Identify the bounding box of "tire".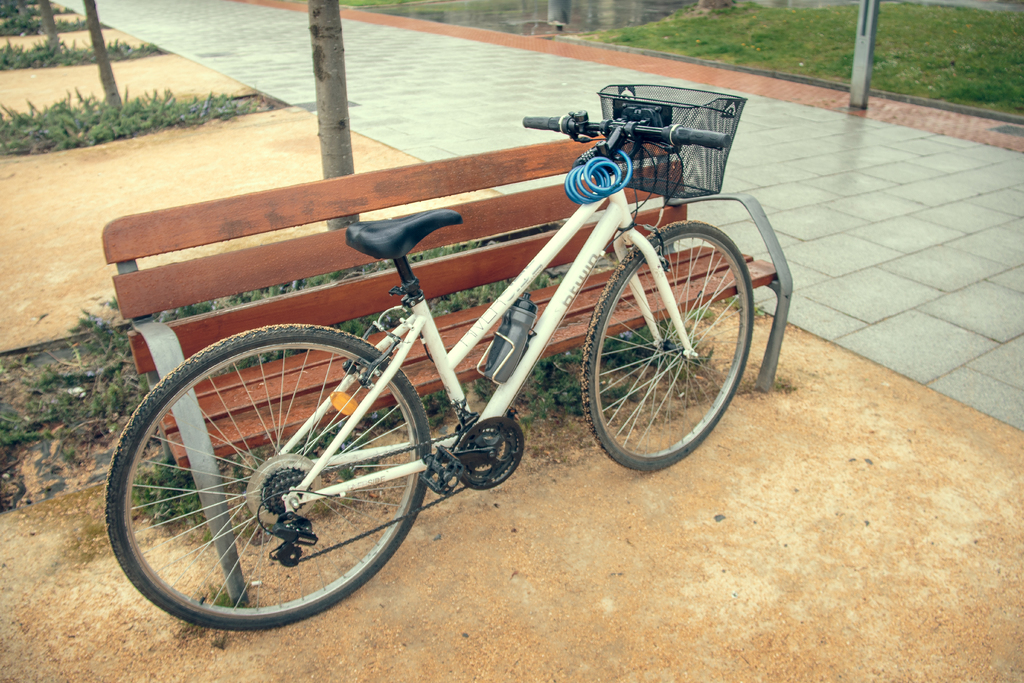
[left=99, top=325, right=428, bottom=641].
